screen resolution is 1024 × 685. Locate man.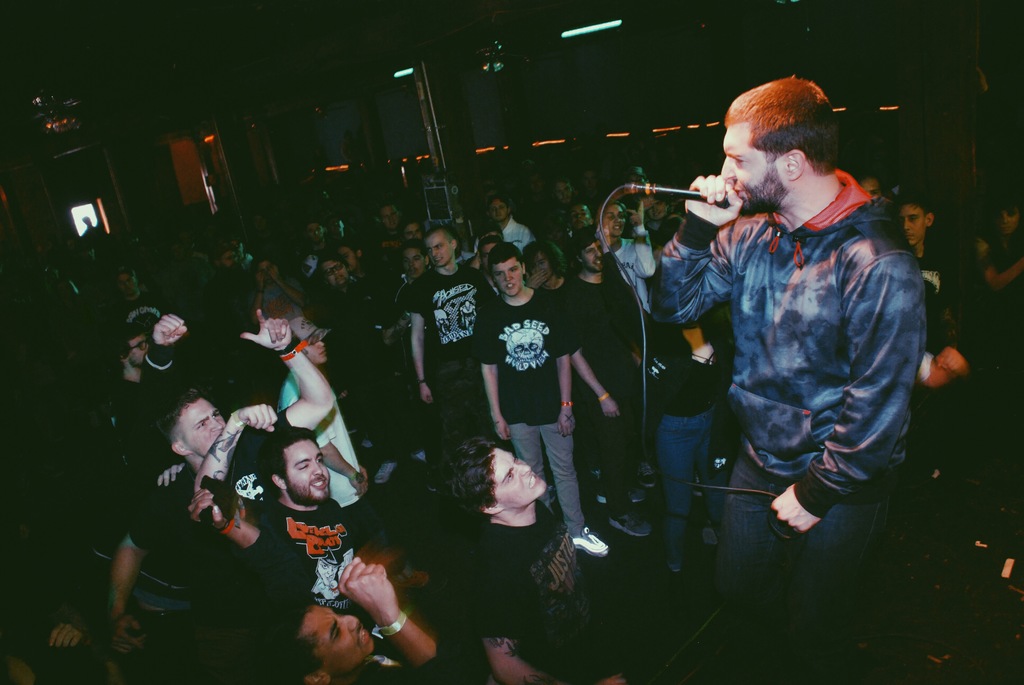
locate(214, 244, 248, 295).
